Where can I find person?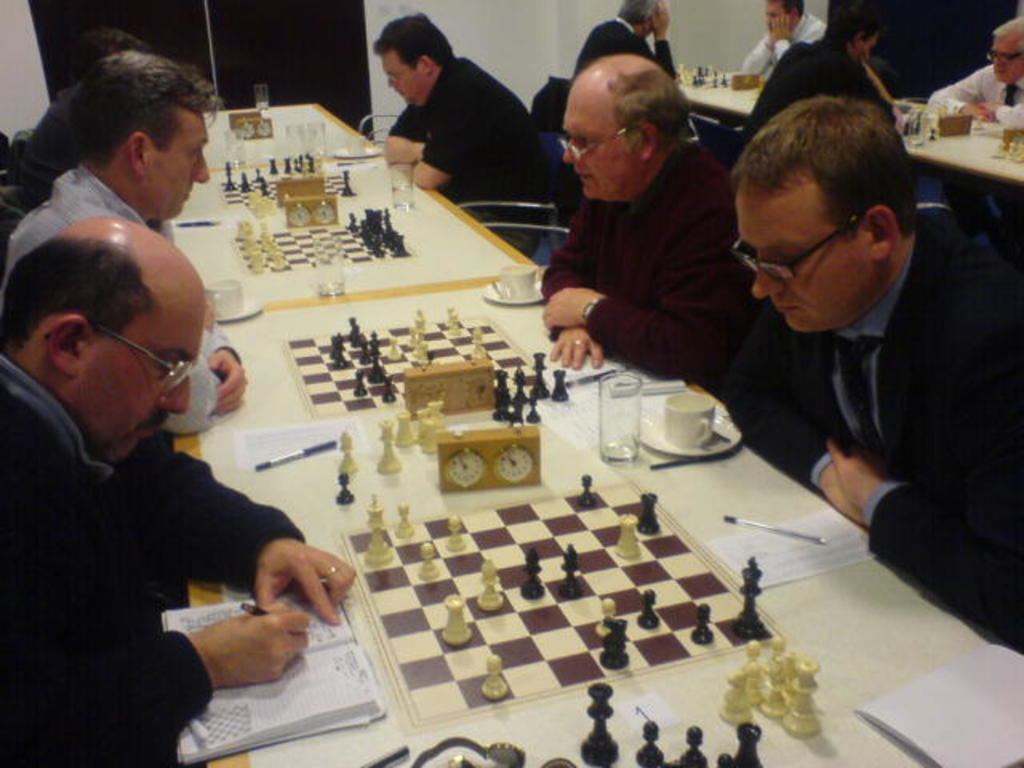
You can find it at pyautogui.locateOnScreen(8, 26, 149, 222).
